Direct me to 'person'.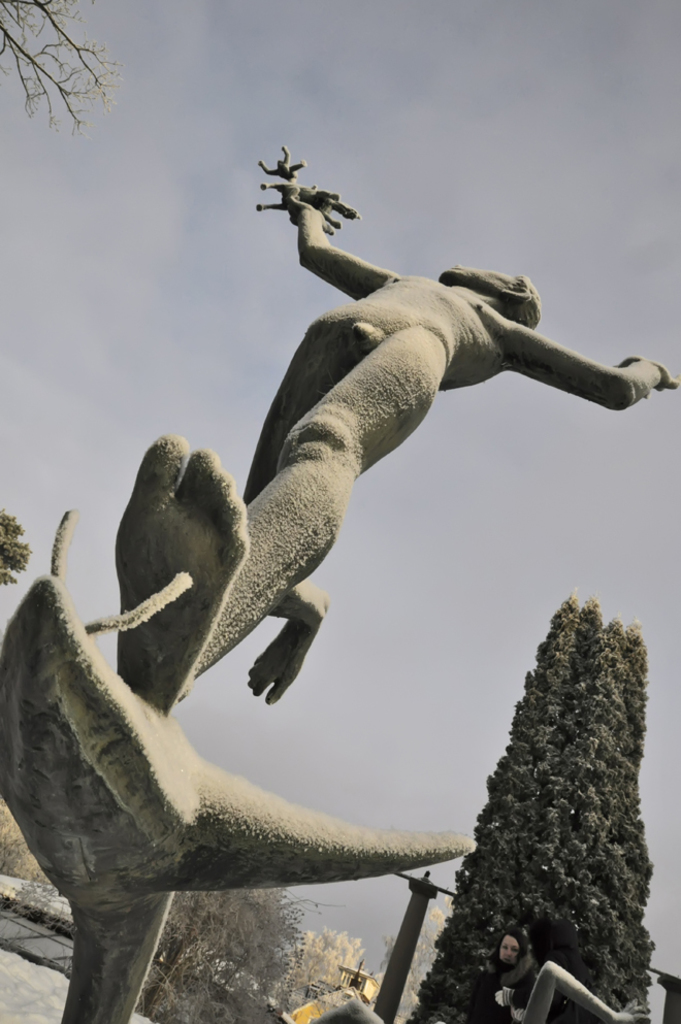
Direction: {"x1": 125, "y1": 163, "x2": 645, "y2": 887}.
